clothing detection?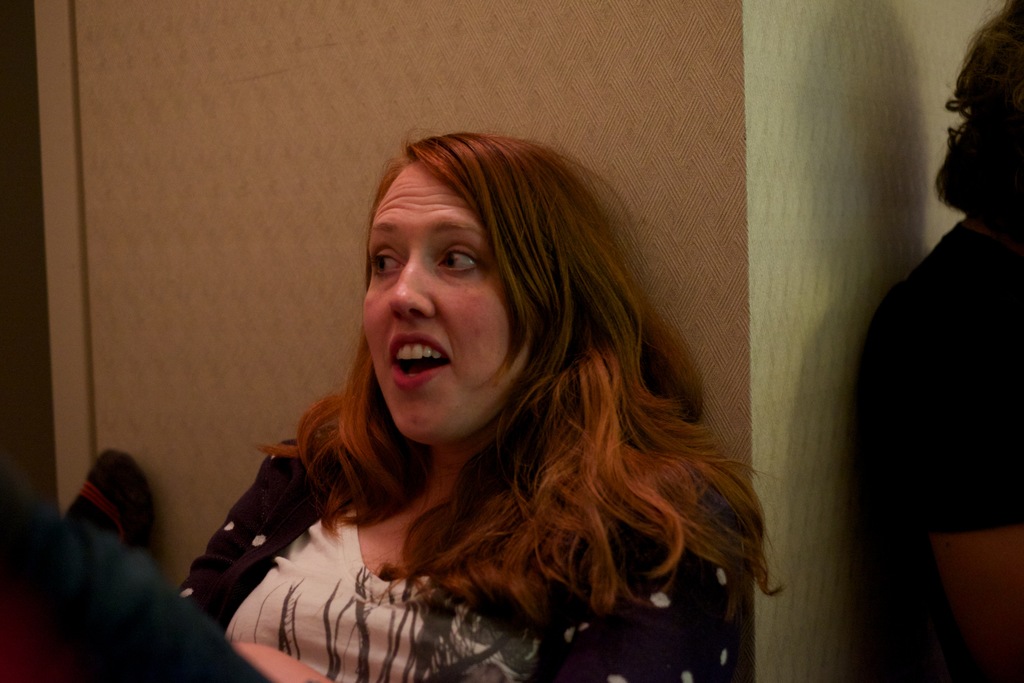
detection(1, 419, 746, 682)
